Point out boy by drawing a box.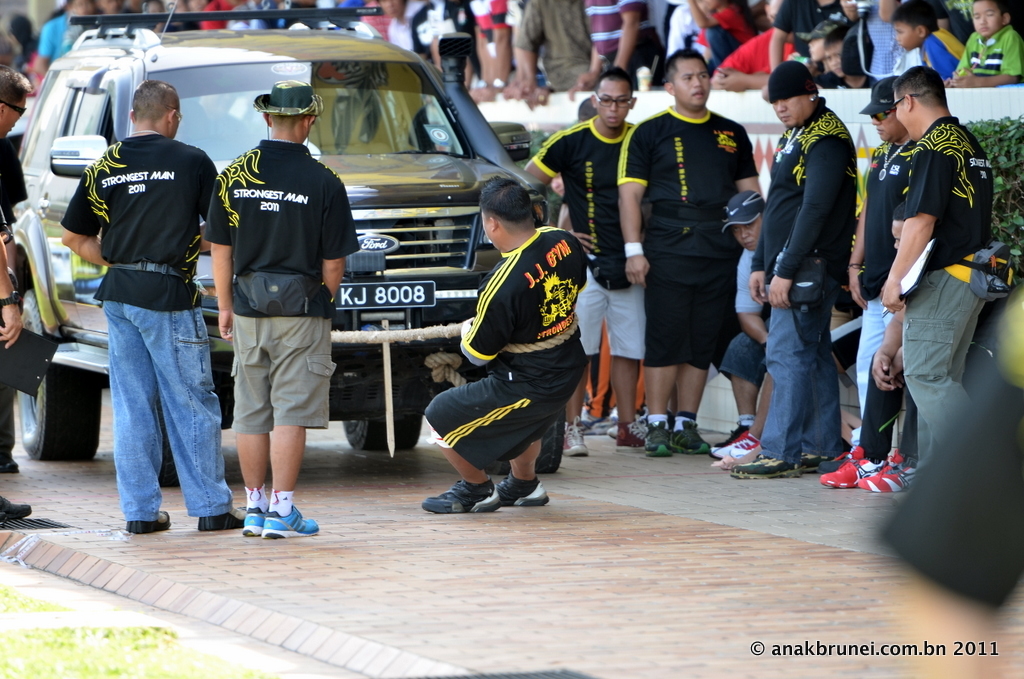
region(817, 35, 876, 92).
